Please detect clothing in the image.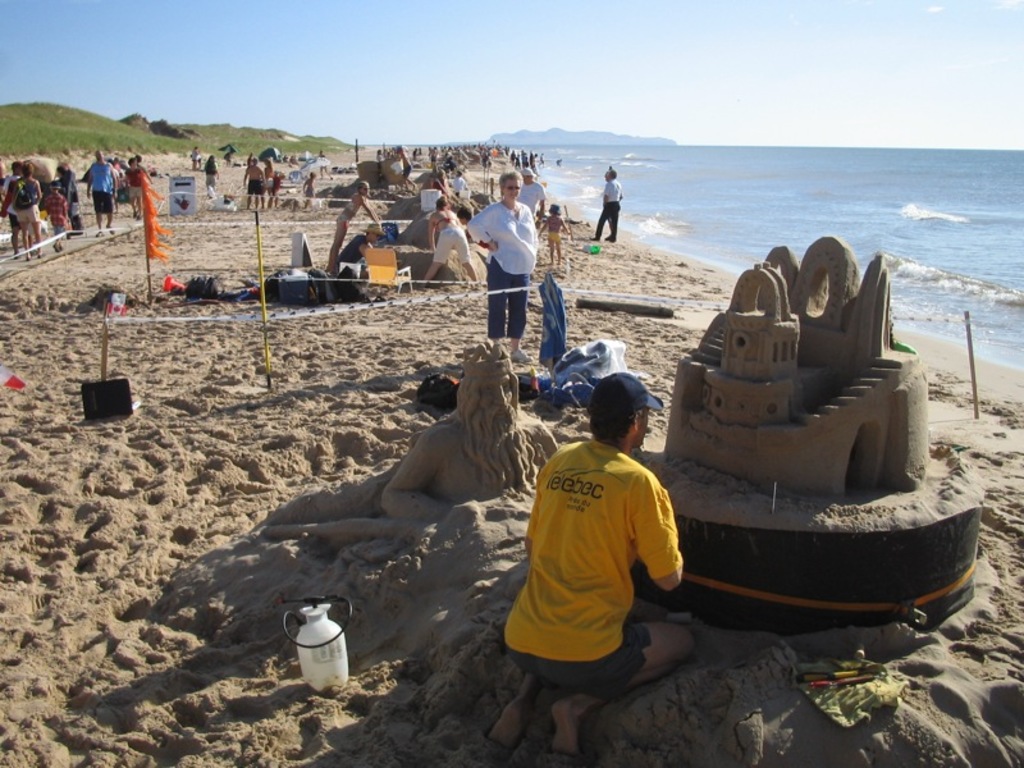
rect(466, 200, 536, 334).
